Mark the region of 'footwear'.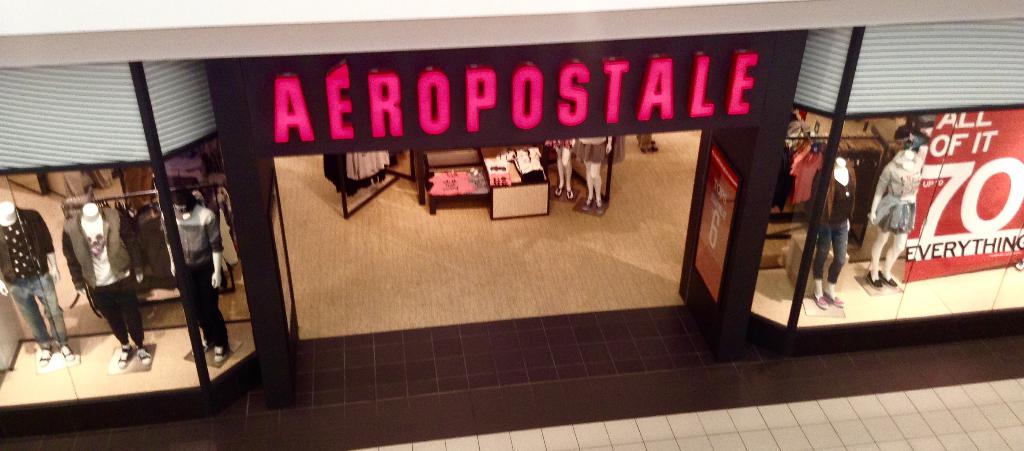
Region: 582:197:595:211.
